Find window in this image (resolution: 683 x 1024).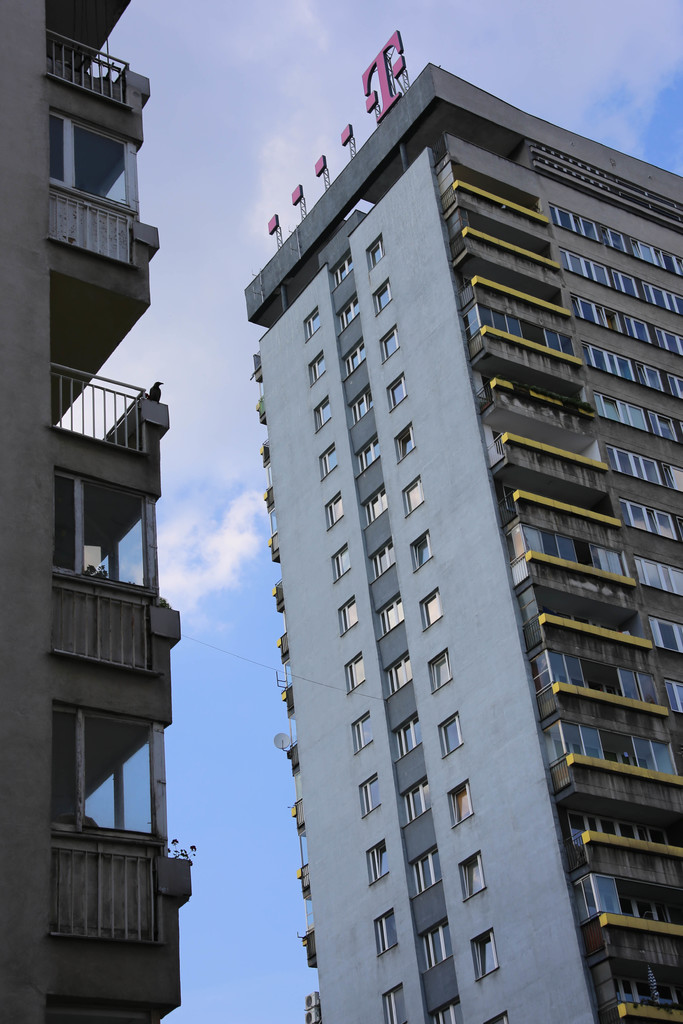
<region>366, 836, 388, 890</region>.
